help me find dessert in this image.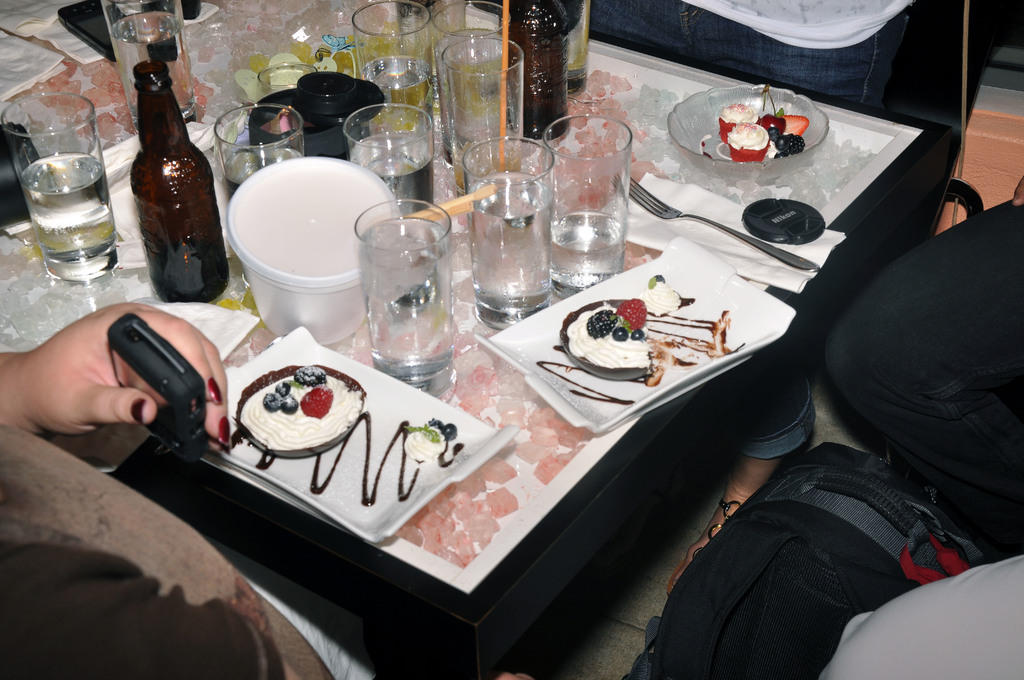
Found it: {"left": 216, "top": 324, "right": 499, "bottom": 544}.
